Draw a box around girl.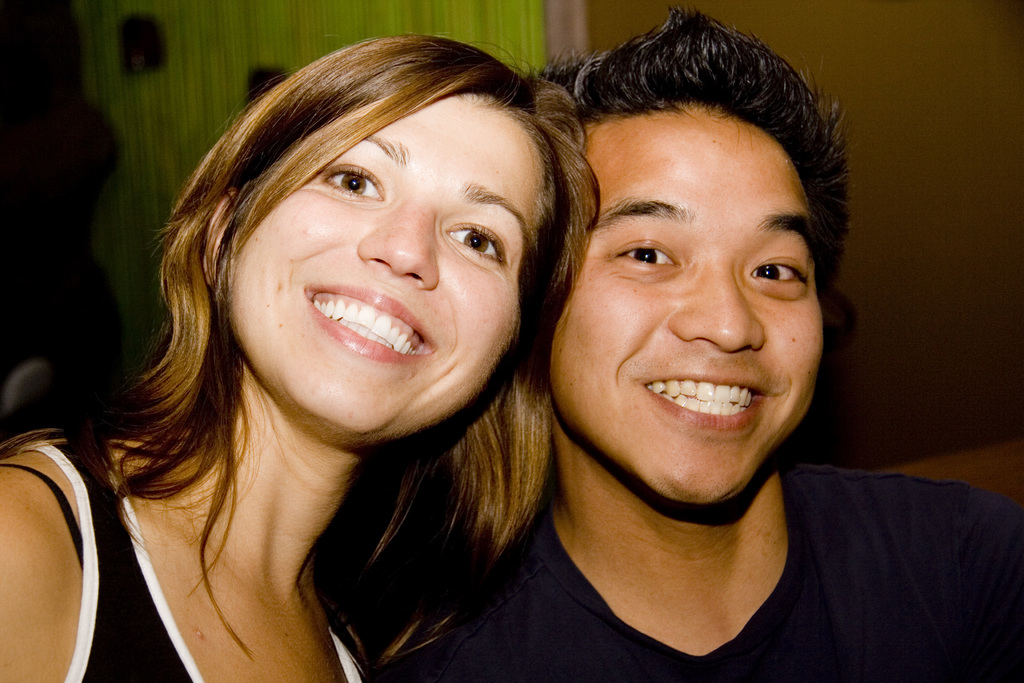
detection(0, 30, 609, 682).
